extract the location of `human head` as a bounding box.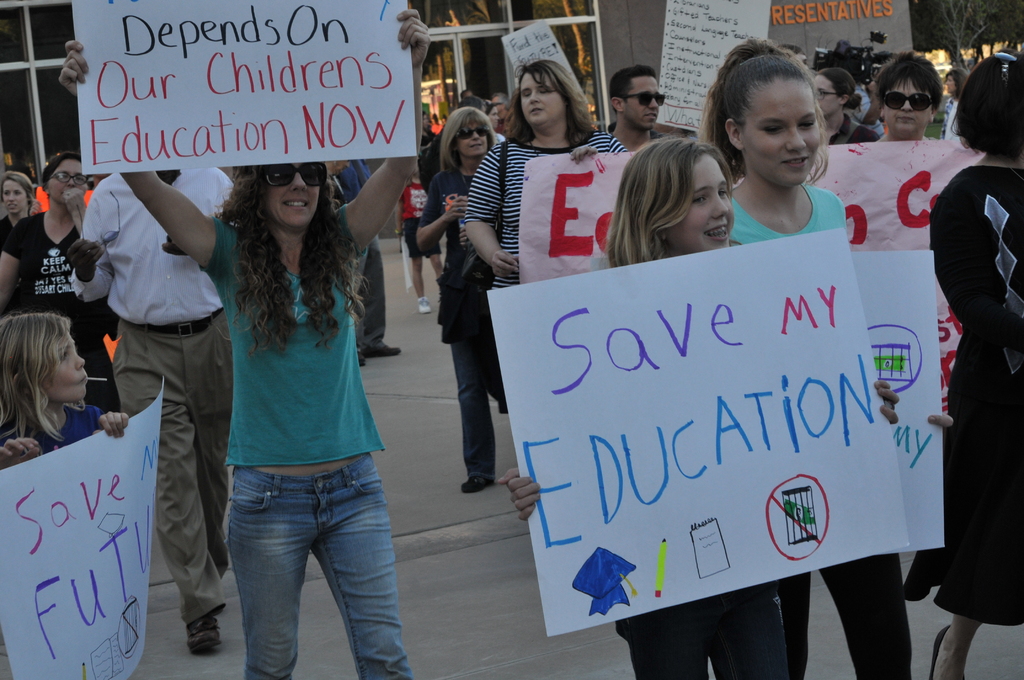
select_region(610, 63, 660, 134).
